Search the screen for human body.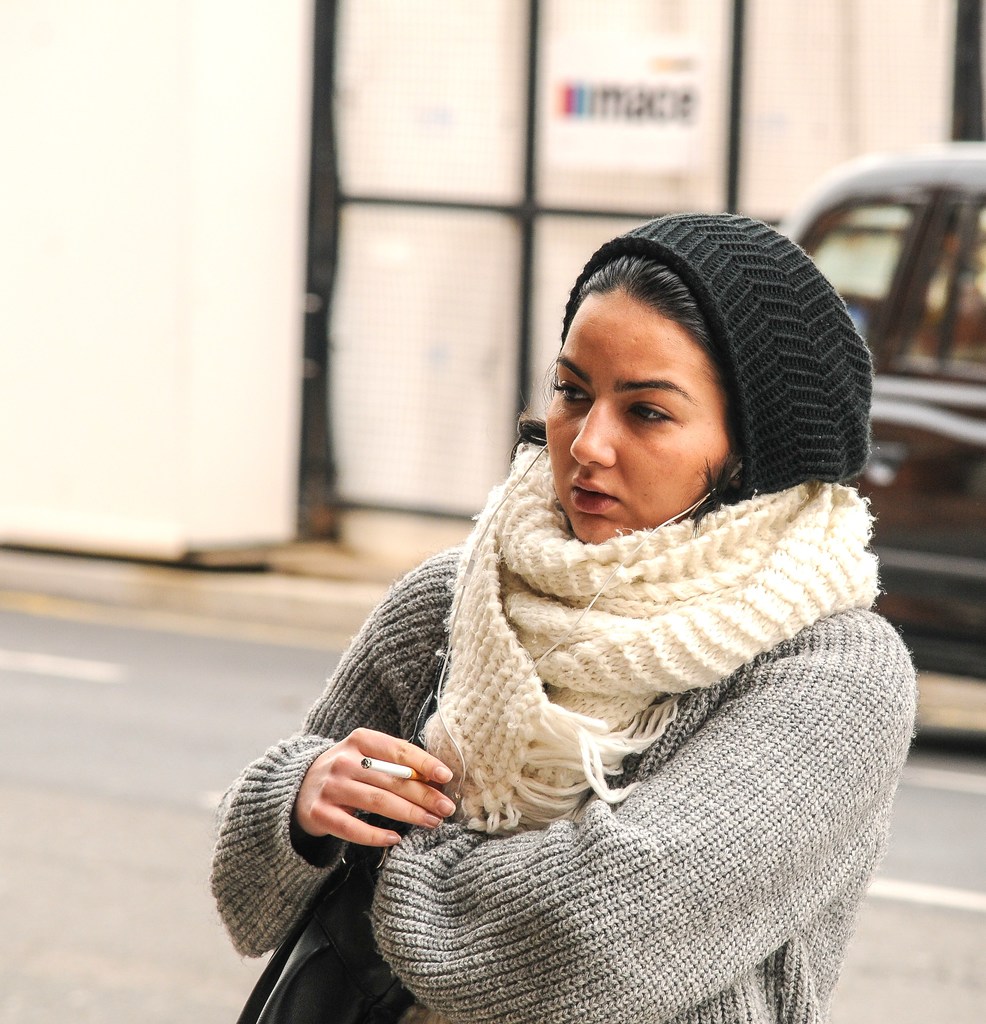
Found at bbox=[283, 234, 905, 1013].
